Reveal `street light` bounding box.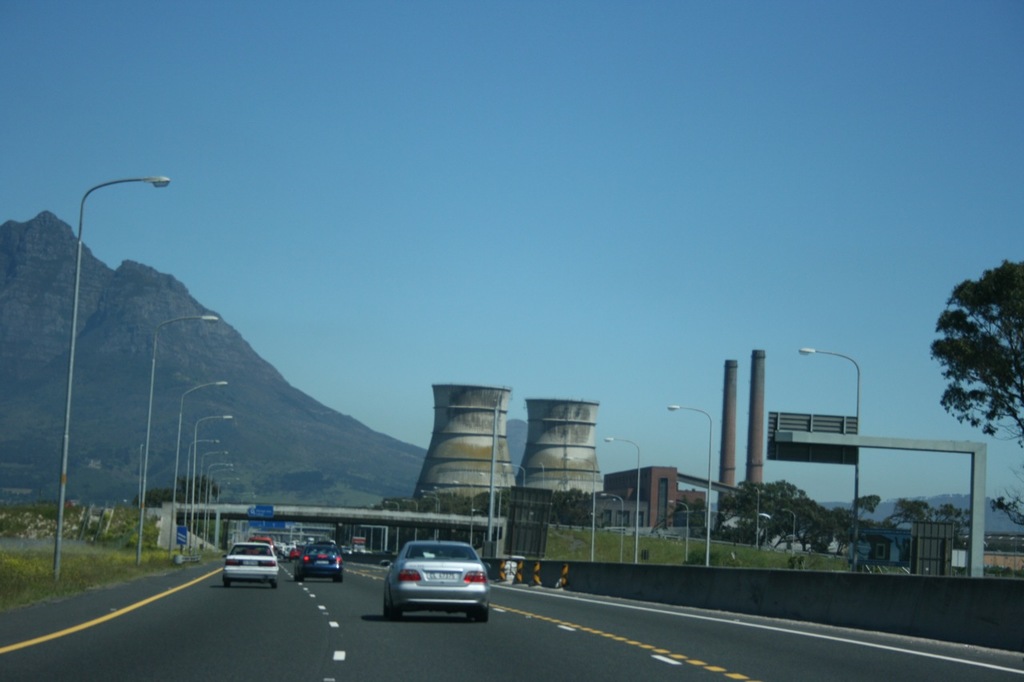
Revealed: 134, 313, 222, 564.
